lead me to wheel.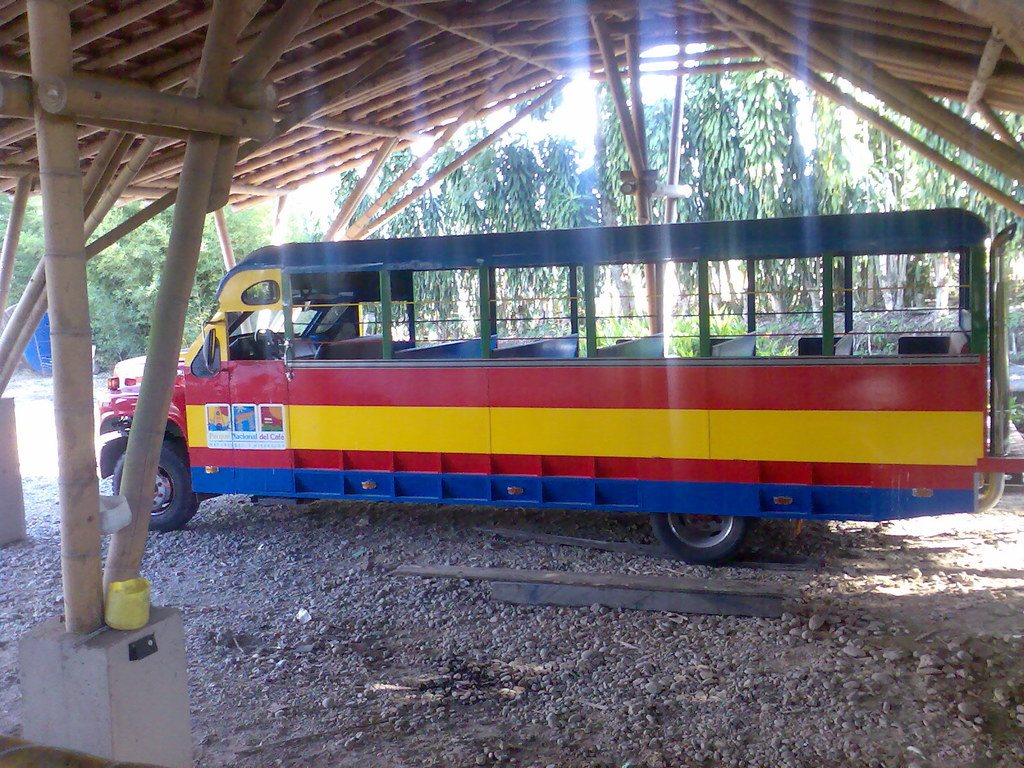
Lead to [left=113, top=444, right=202, bottom=533].
